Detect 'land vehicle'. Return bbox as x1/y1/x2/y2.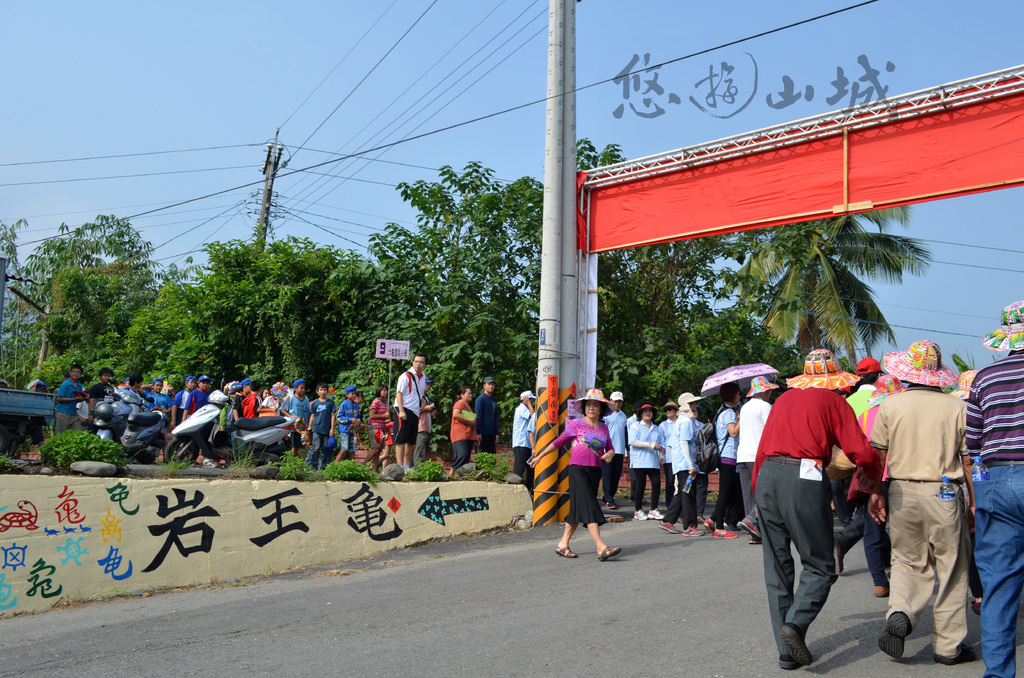
161/372/298/468.
